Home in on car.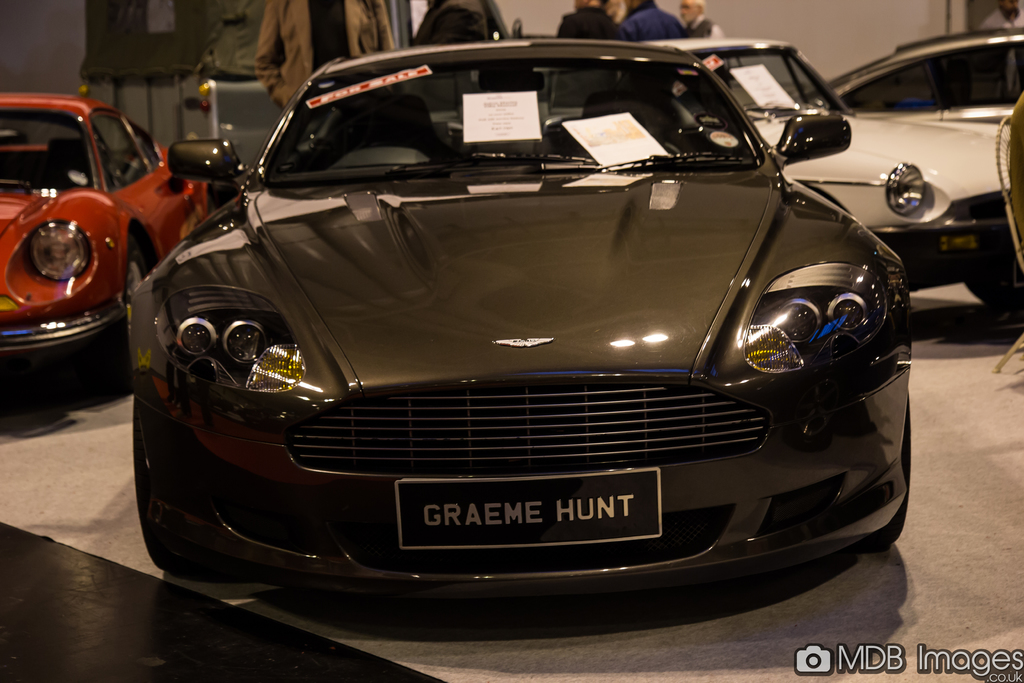
Homed in at detection(118, 35, 919, 613).
